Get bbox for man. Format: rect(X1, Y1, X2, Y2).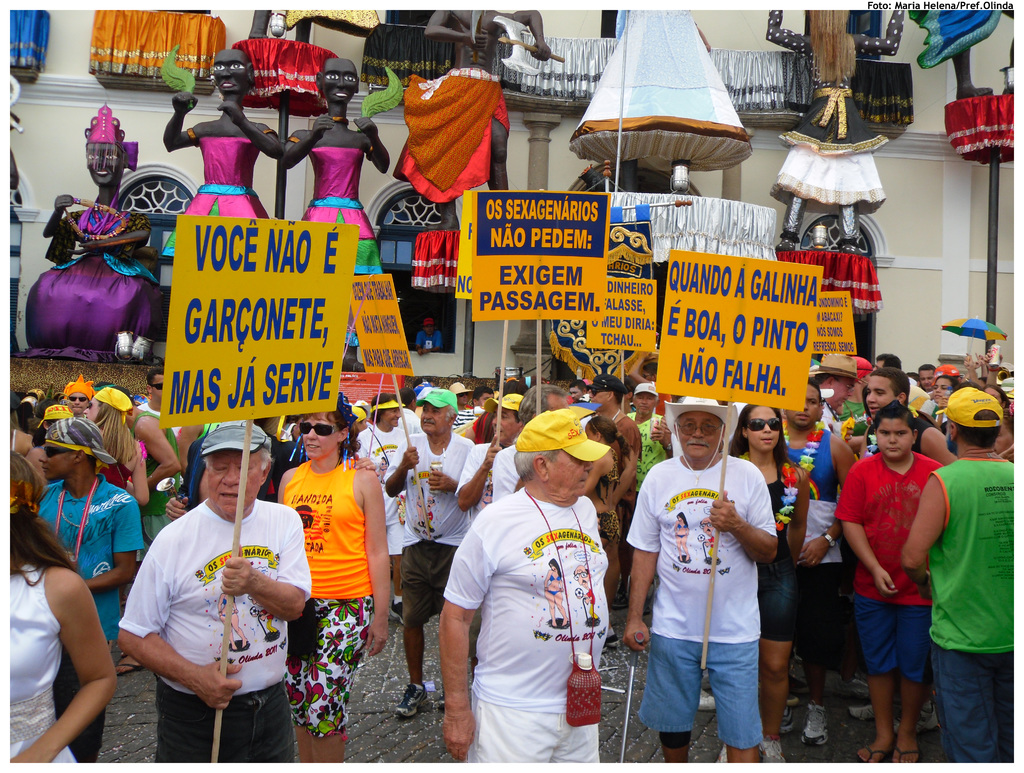
rect(37, 412, 143, 761).
